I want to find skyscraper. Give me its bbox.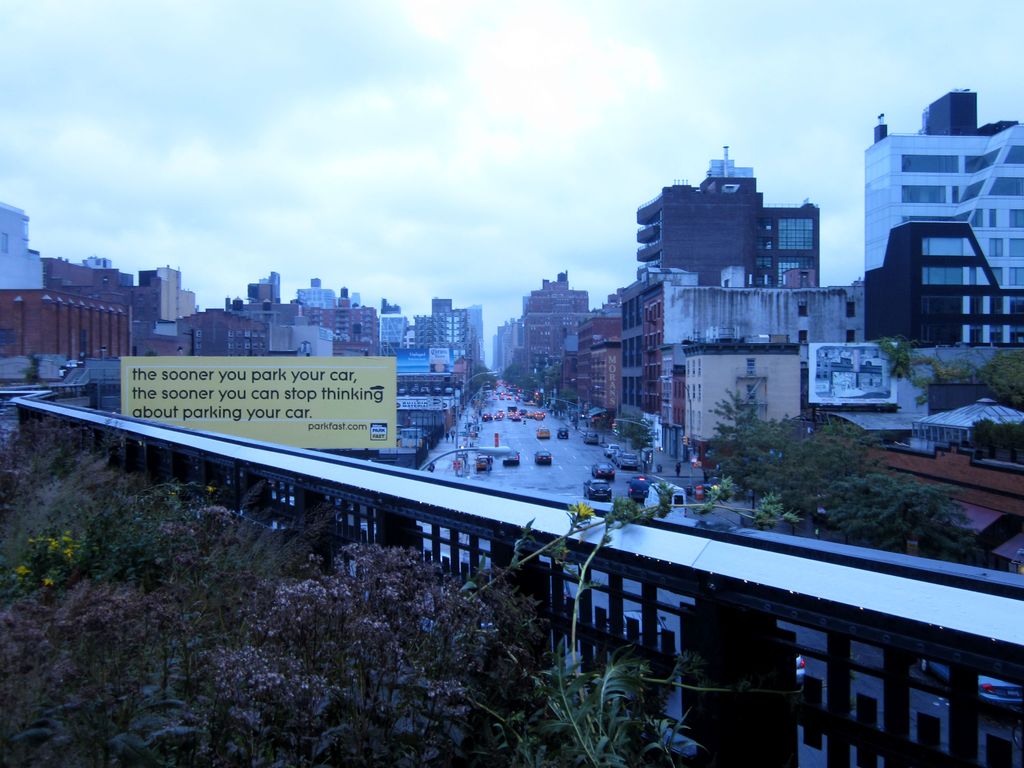
[left=239, top=269, right=294, bottom=338].
